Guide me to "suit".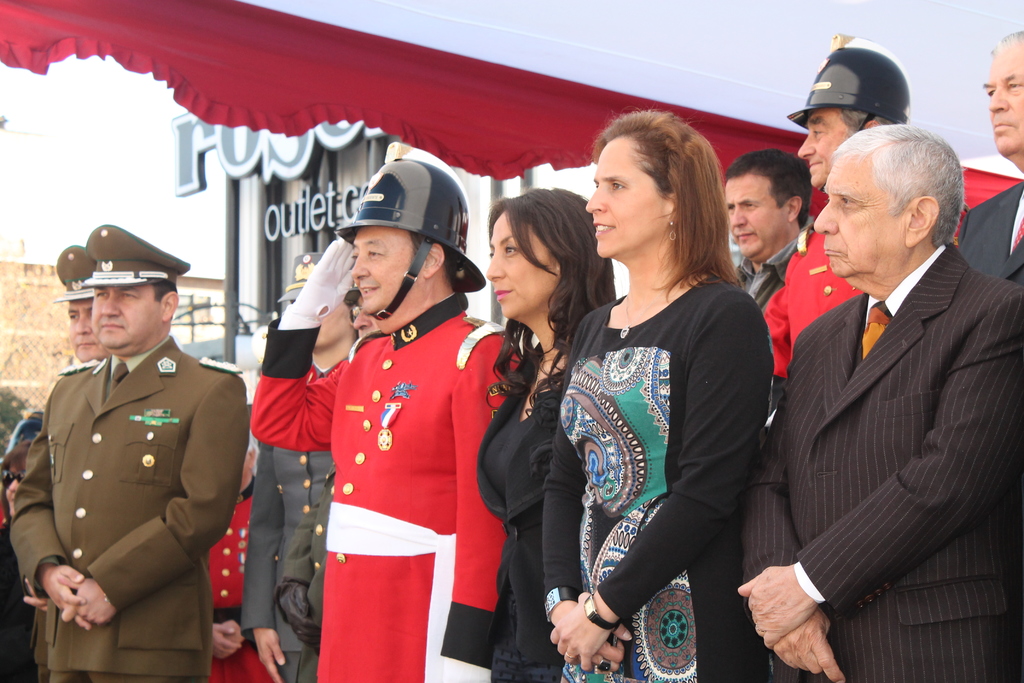
Guidance: x1=744, y1=239, x2=1023, y2=682.
